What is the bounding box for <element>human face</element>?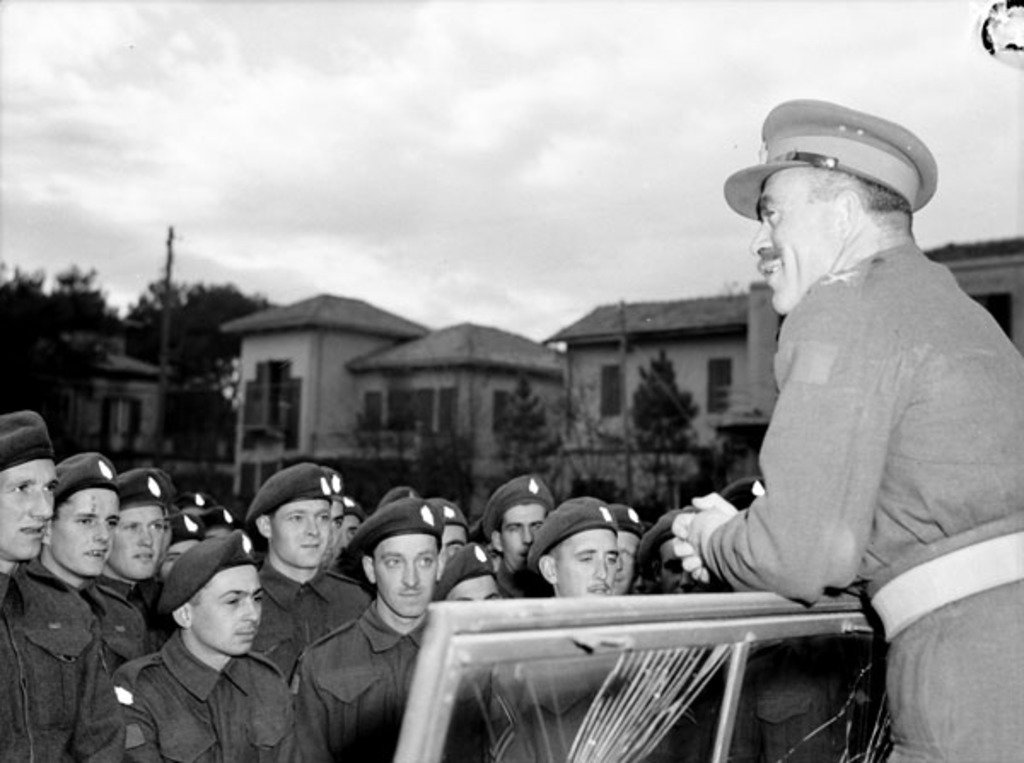
[749,174,840,314].
